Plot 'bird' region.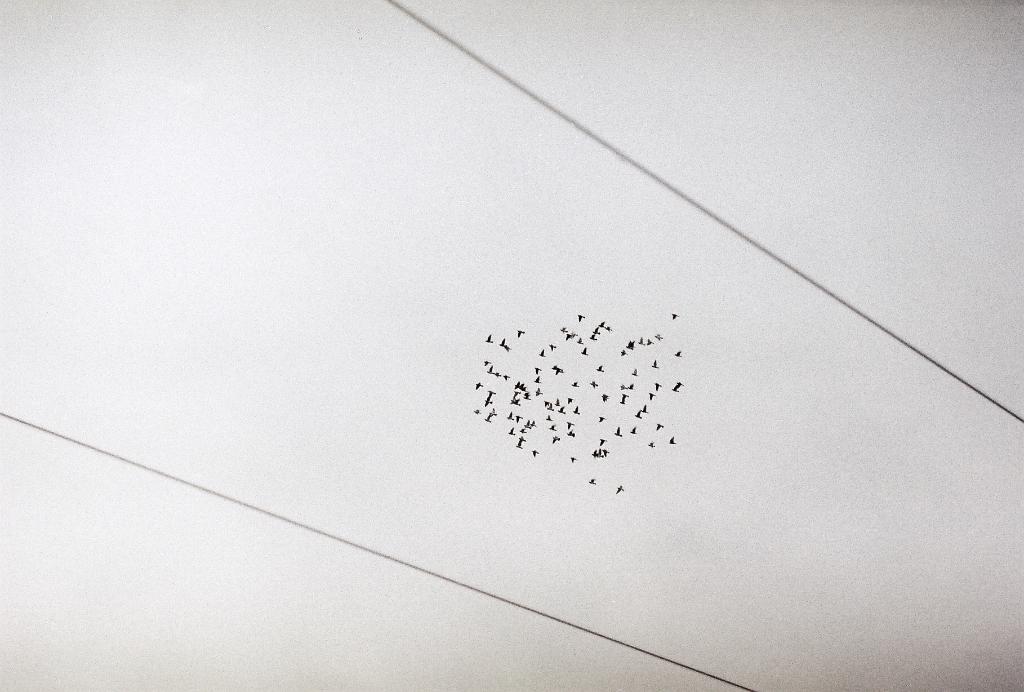
Plotted at [left=581, top=347, right=589, bottom=356].
